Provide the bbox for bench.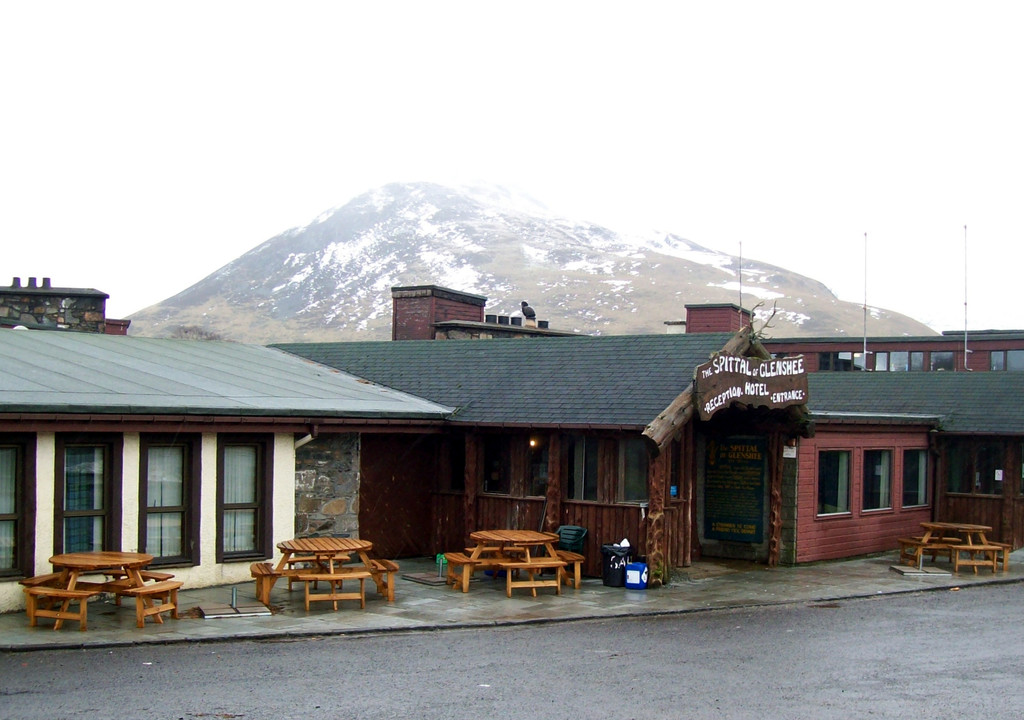
(x1=556, y1=544, x2=582, y2=585).
